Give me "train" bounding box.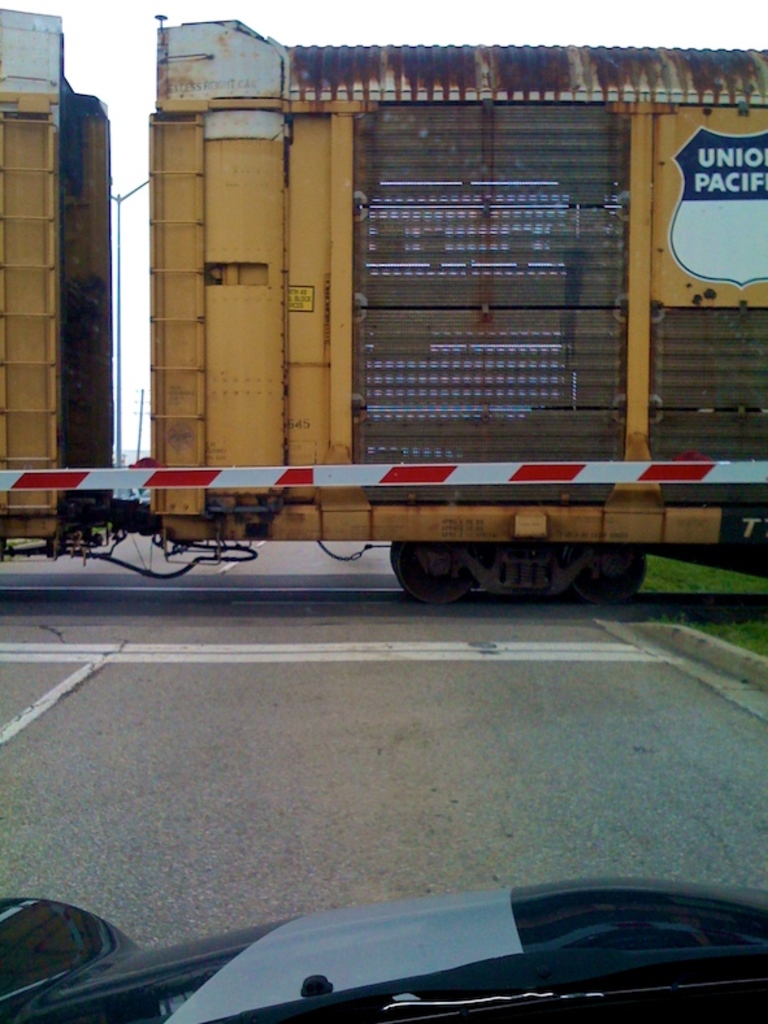
0, 6, 767, 589.
